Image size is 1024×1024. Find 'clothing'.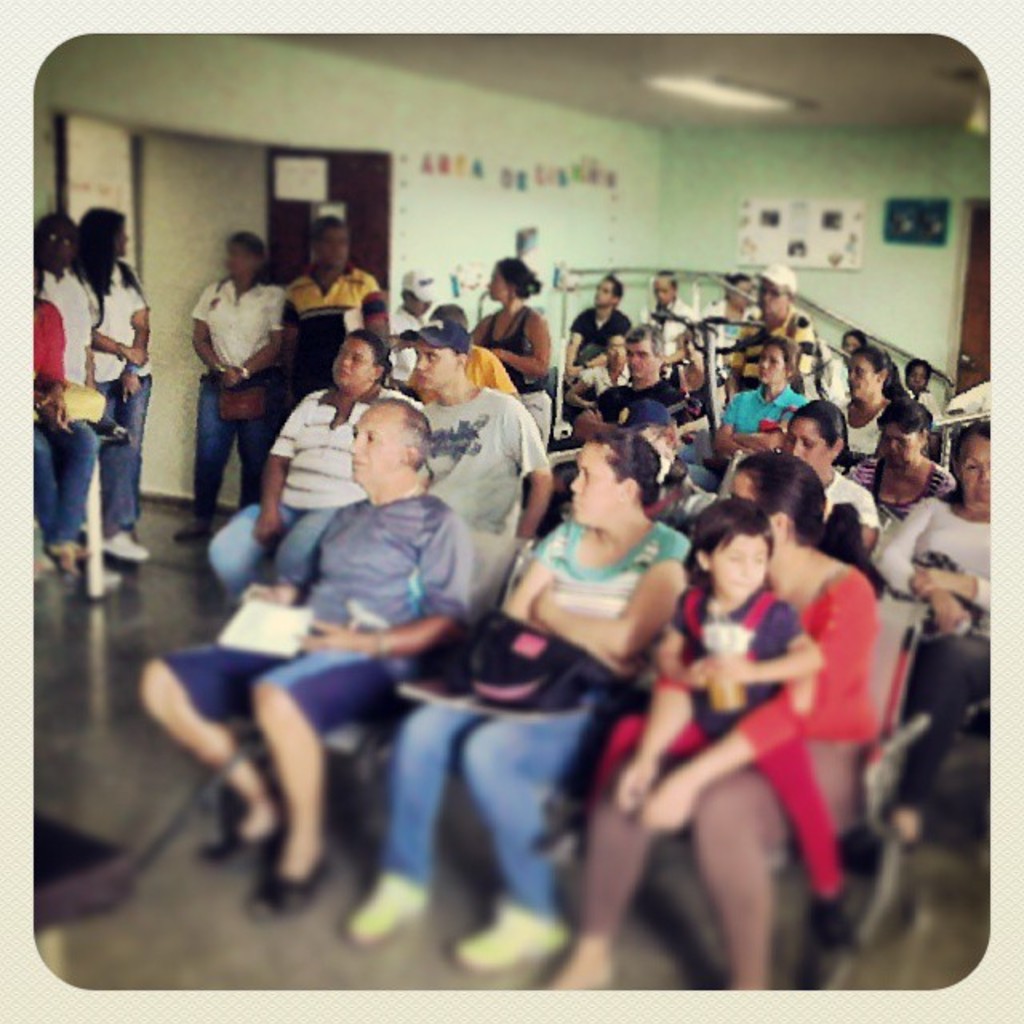
box(680, 381, 808, 491).
